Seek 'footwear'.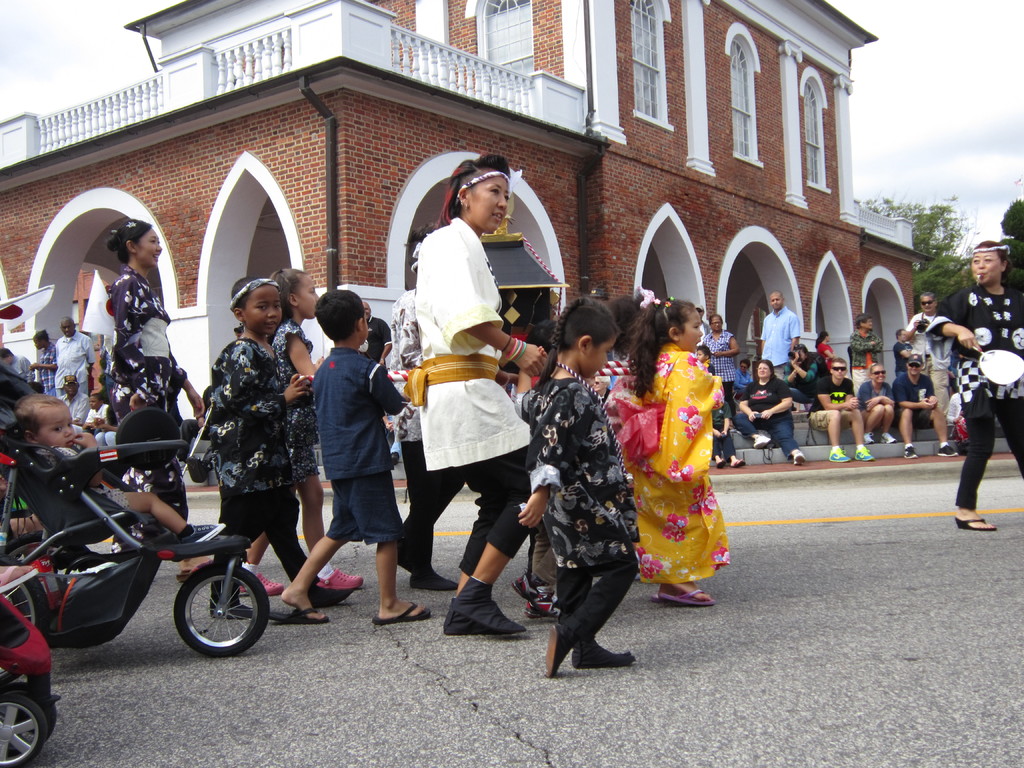
left=954, top=511, right=994, bottom=537.
